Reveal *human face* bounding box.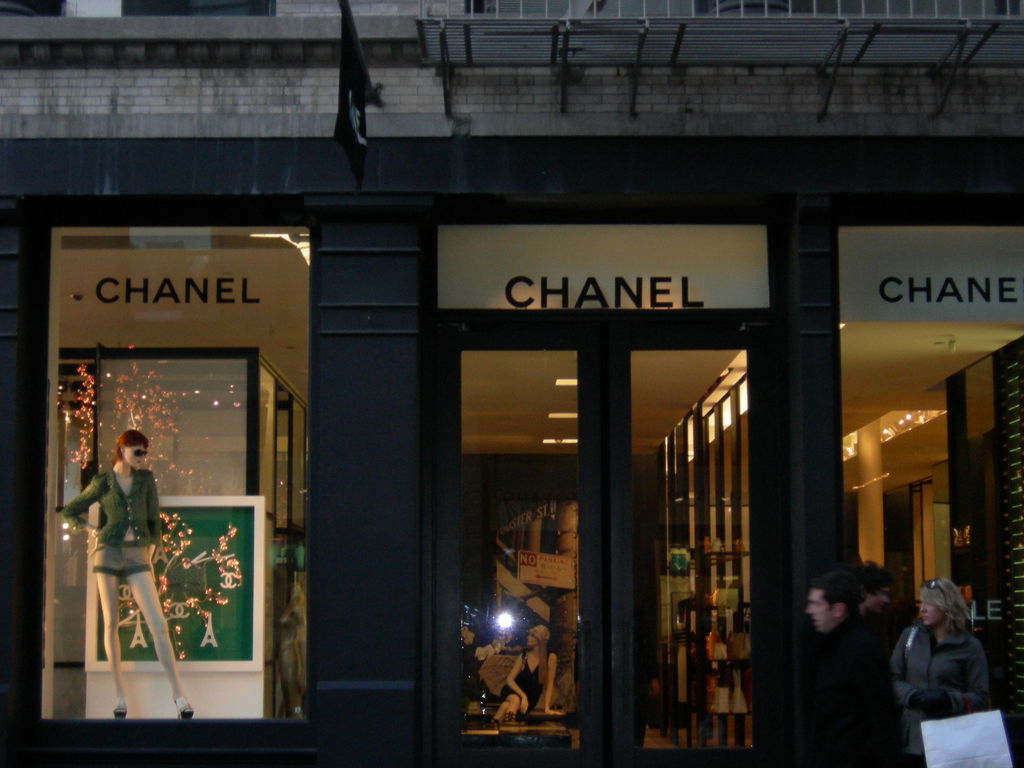
Revealed: <region>121, 446, 145, 470</region>.
